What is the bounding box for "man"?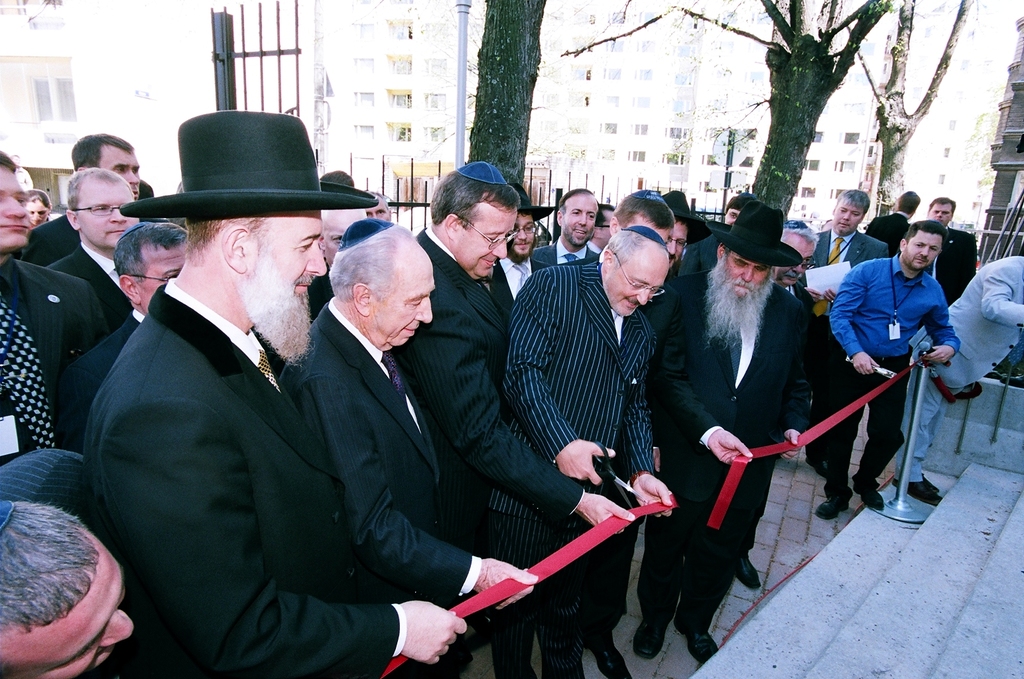
<box>487,205,558,311</box>.
